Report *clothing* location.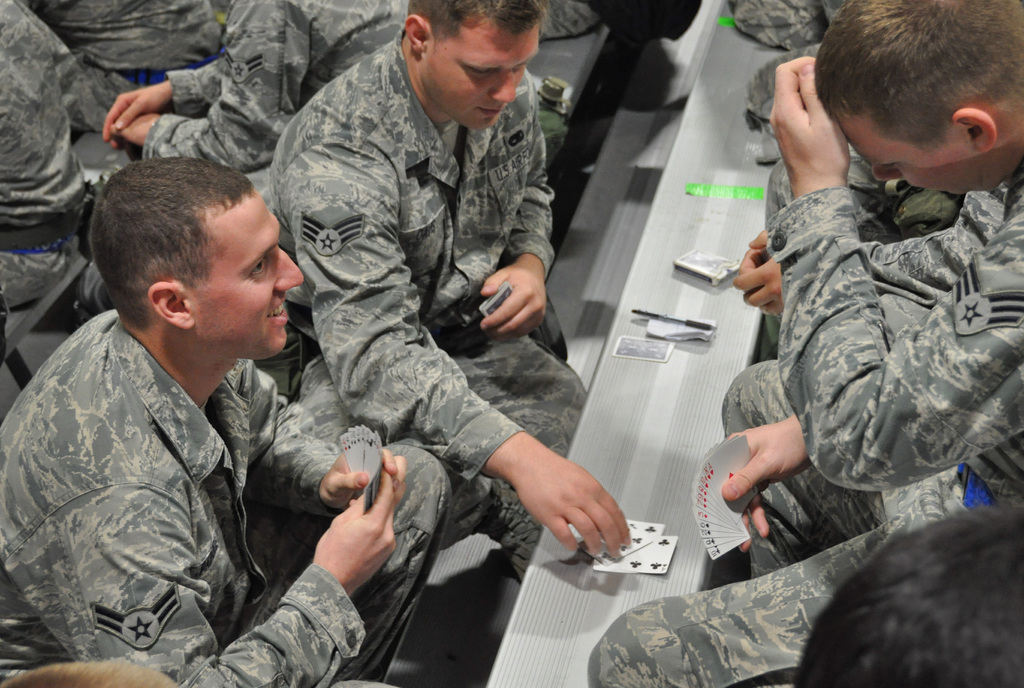
Report: <bbox>0, 307, 449, 687</bbox>.
